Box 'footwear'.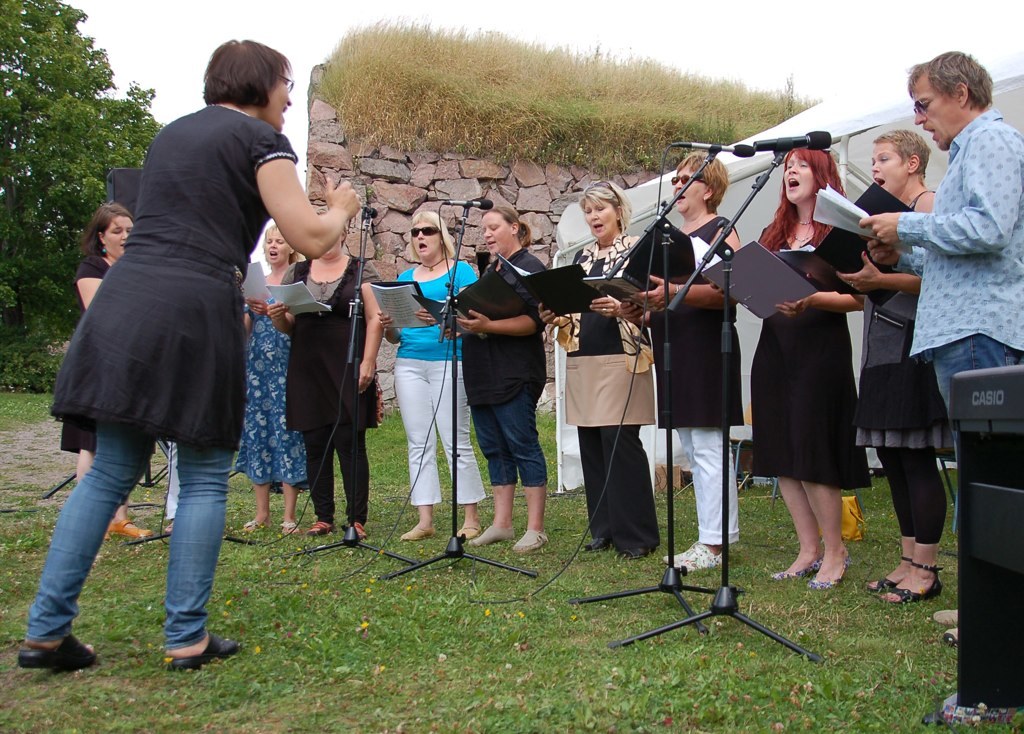
[left=111, top=519, right=153, bottom=539].
